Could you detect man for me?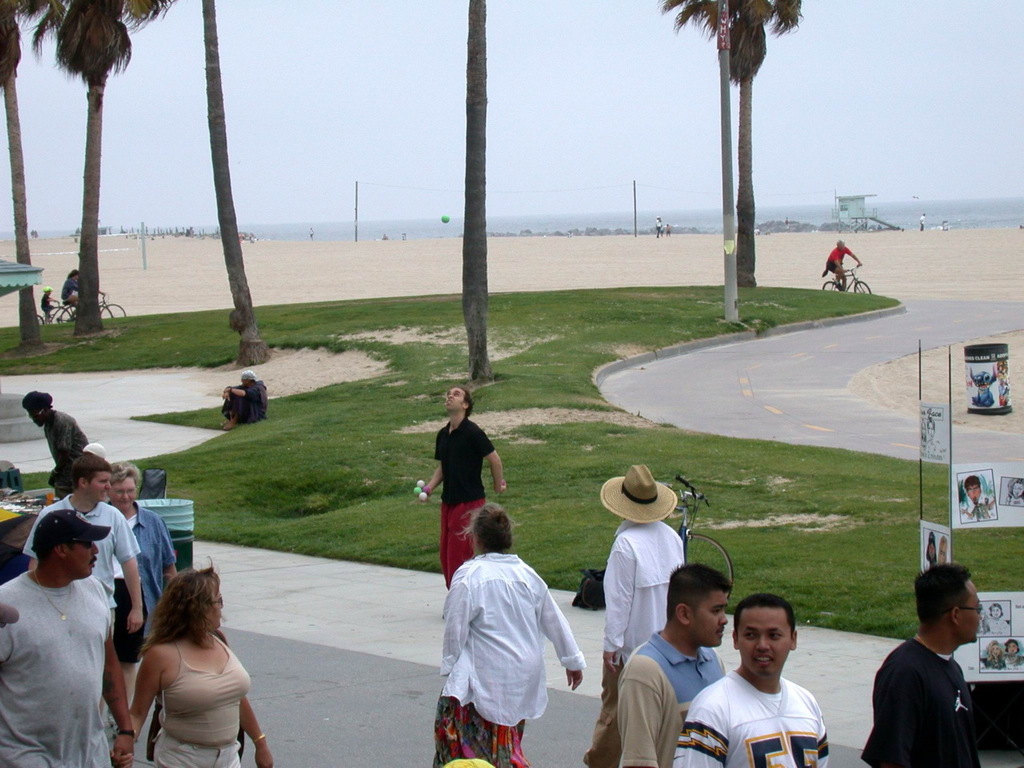
Detection result: (674,594,839,767).
